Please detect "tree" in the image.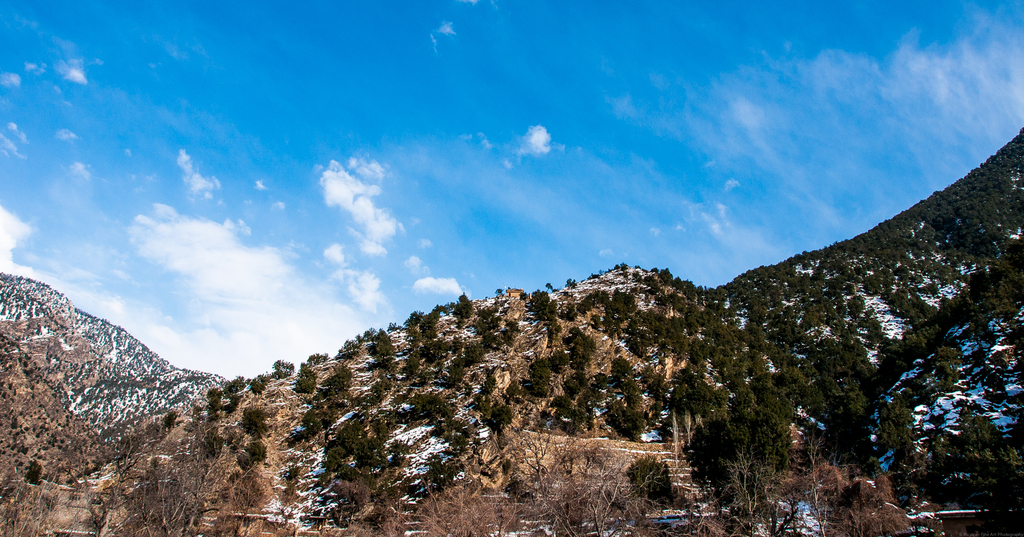
223,378,243,394.
